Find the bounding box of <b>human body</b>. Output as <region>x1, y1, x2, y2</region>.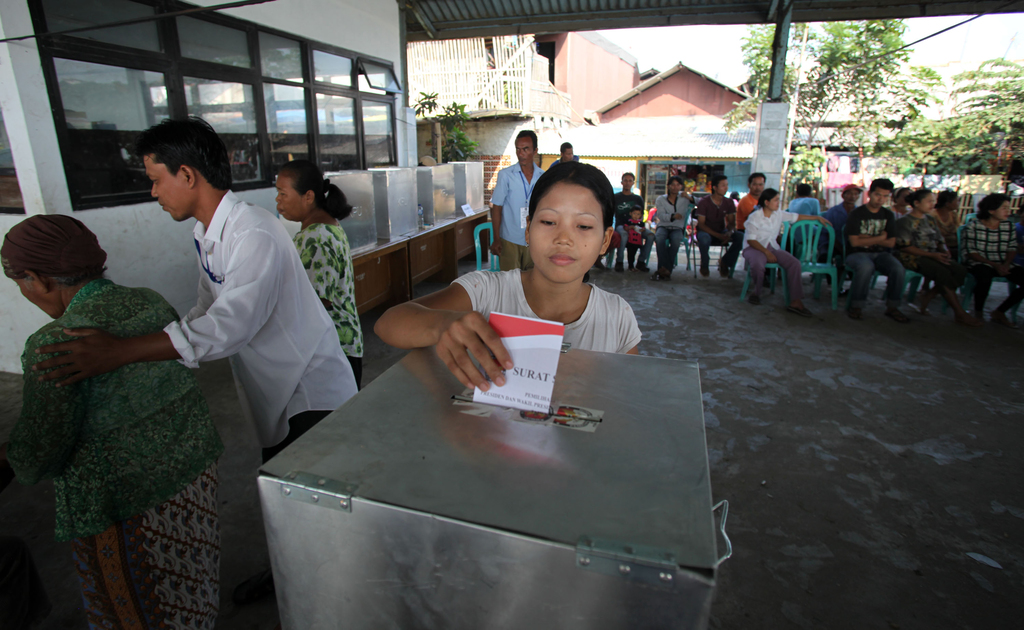
<region>846, 211, 909, 327</region>.
